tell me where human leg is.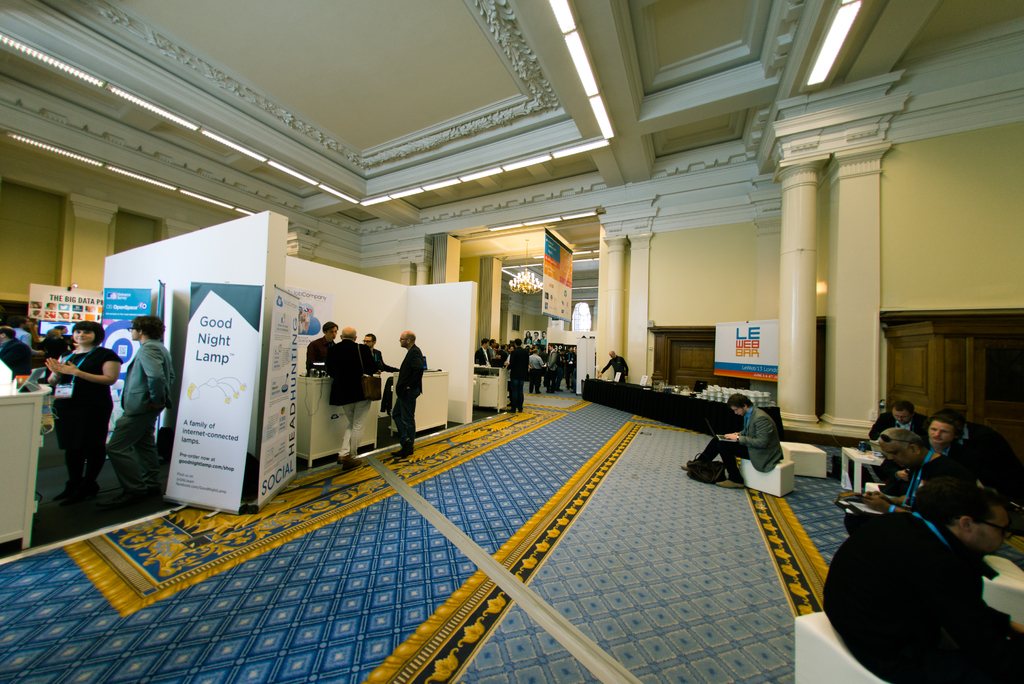
human leg is at l=506, t=369, r=516, b=410.
